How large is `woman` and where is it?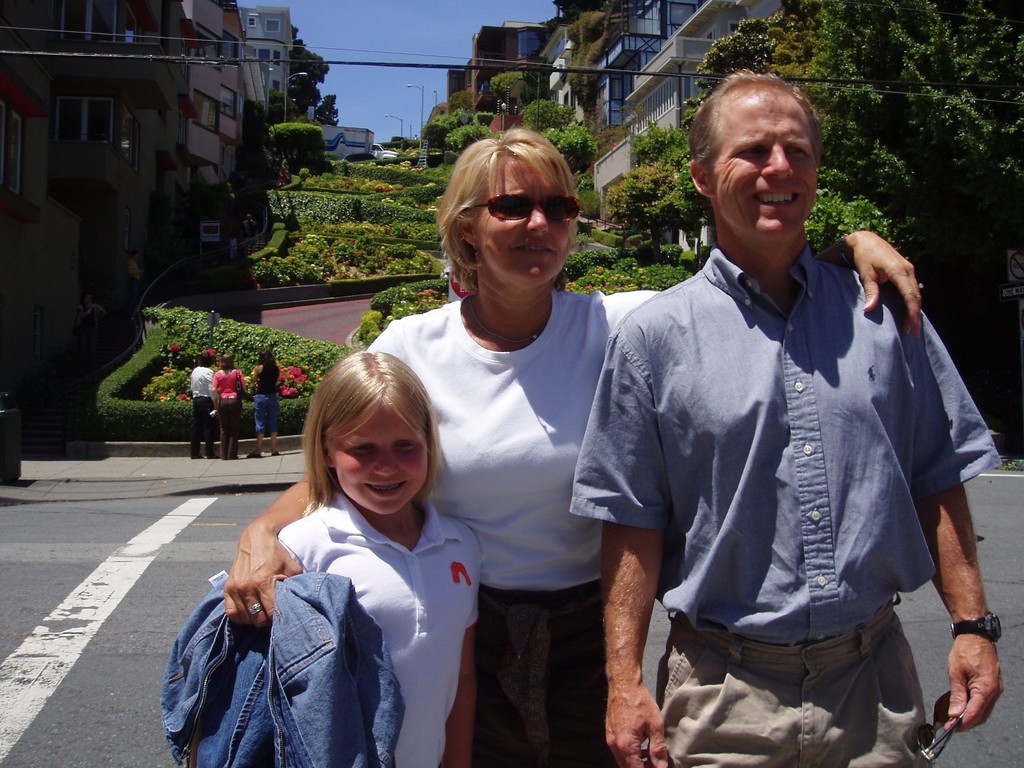
Bounding box: 211/353/247/461.
